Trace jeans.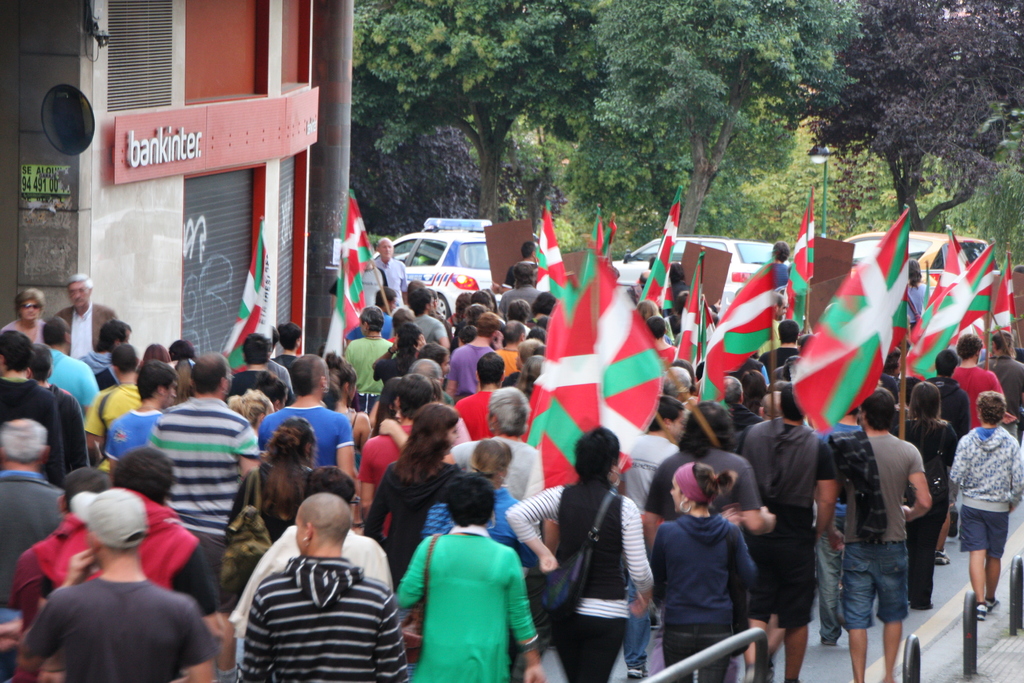
Traced to left=833, top=560, right=918, bottom=661.
